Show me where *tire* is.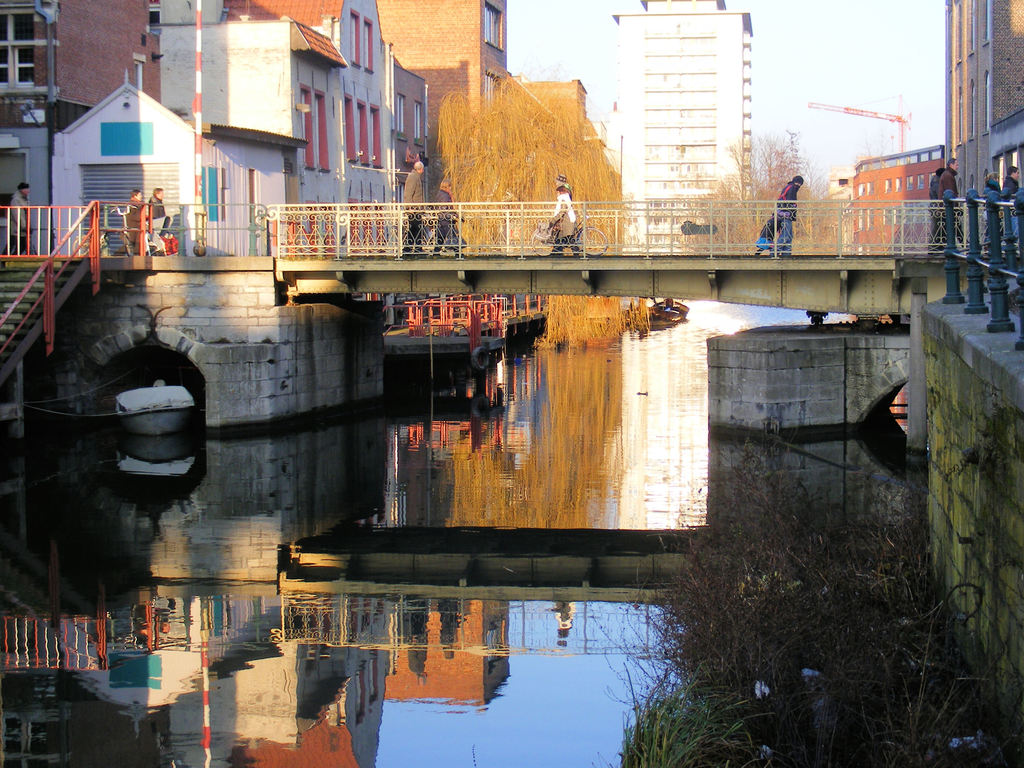
*tire* is at [531, 229, 555, 257].
